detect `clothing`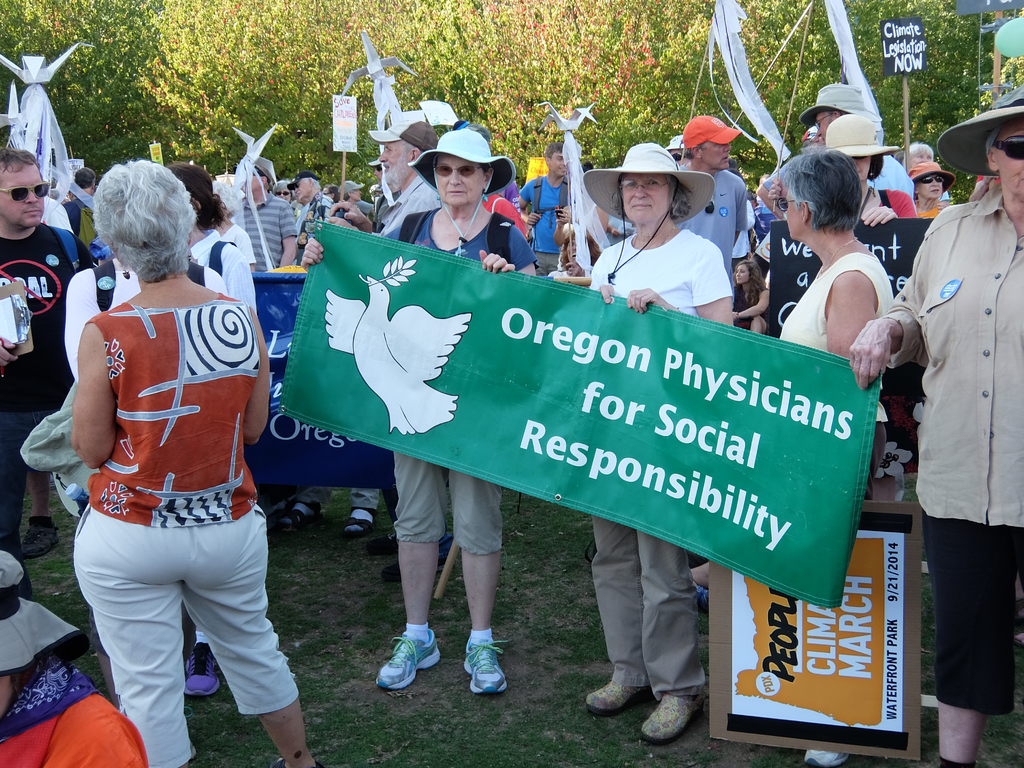
bbox=(879, 184, 1023, 714)
